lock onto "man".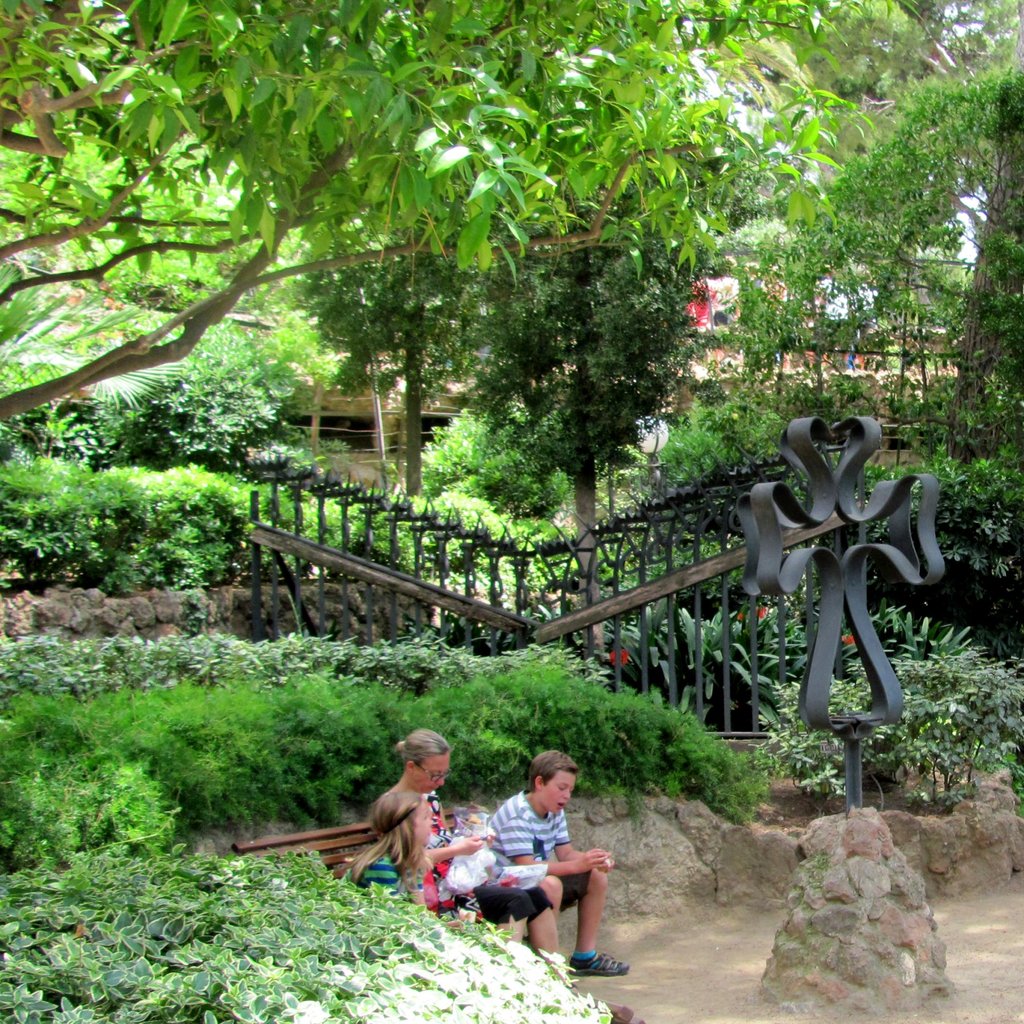
Locked: box(491, 742, 631, 981).
